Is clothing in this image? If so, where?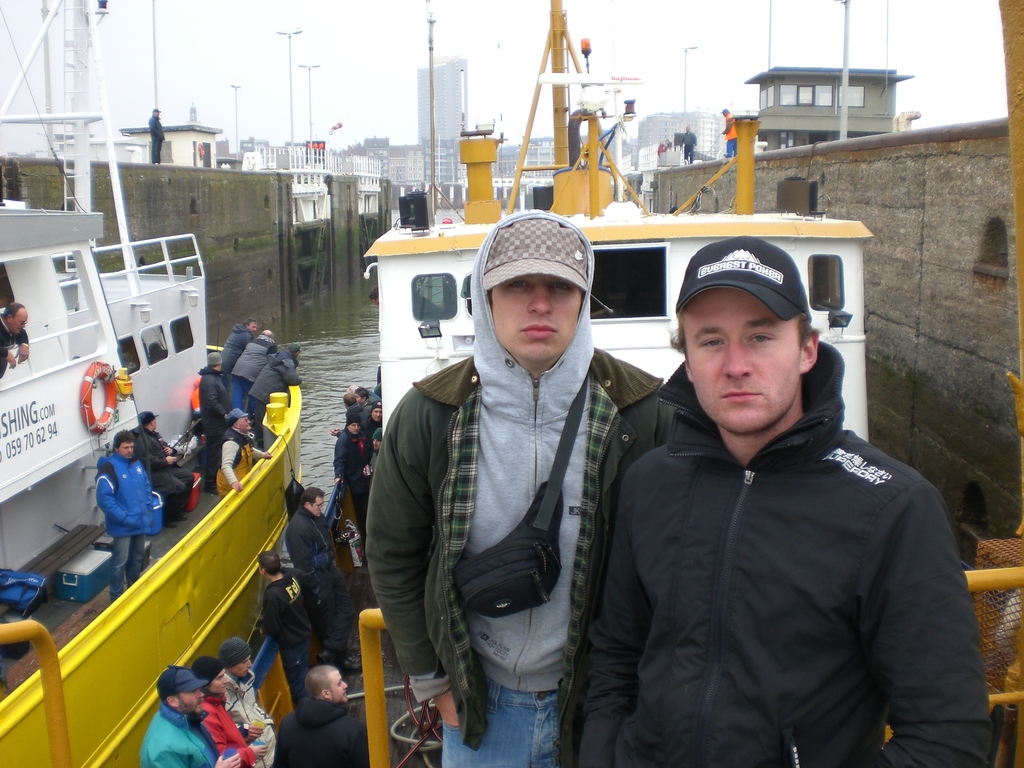
Yes, at select_region(198, 695, 246, 767).
